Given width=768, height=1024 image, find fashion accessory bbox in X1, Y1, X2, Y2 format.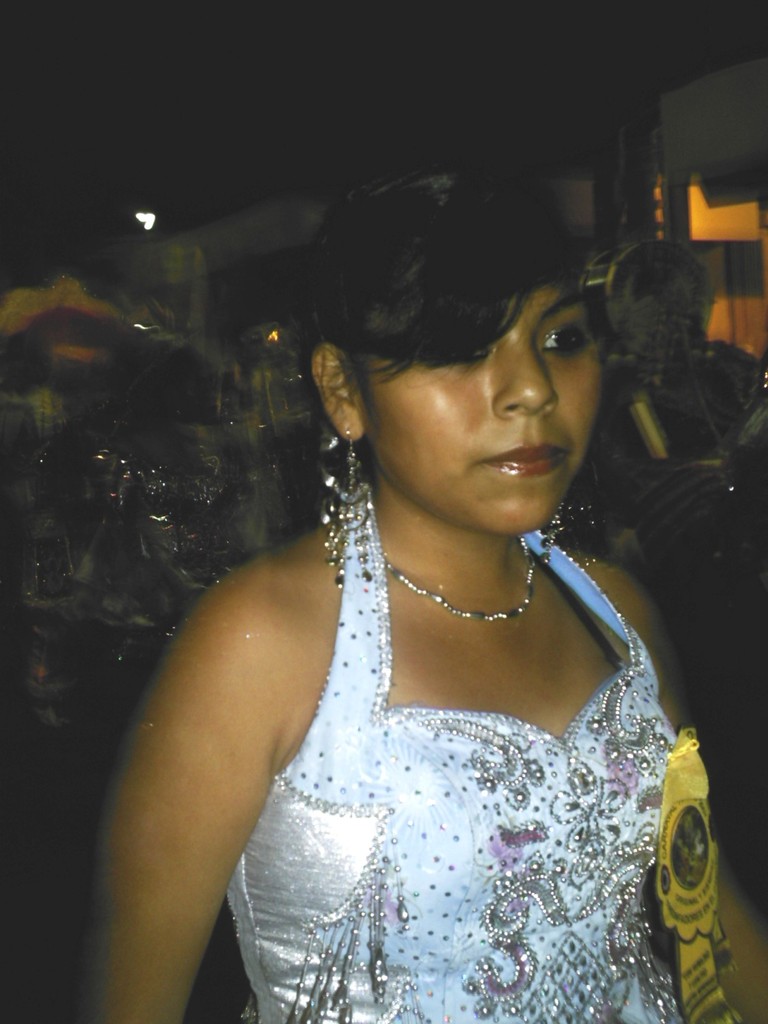
318, 426, 379, 582.
